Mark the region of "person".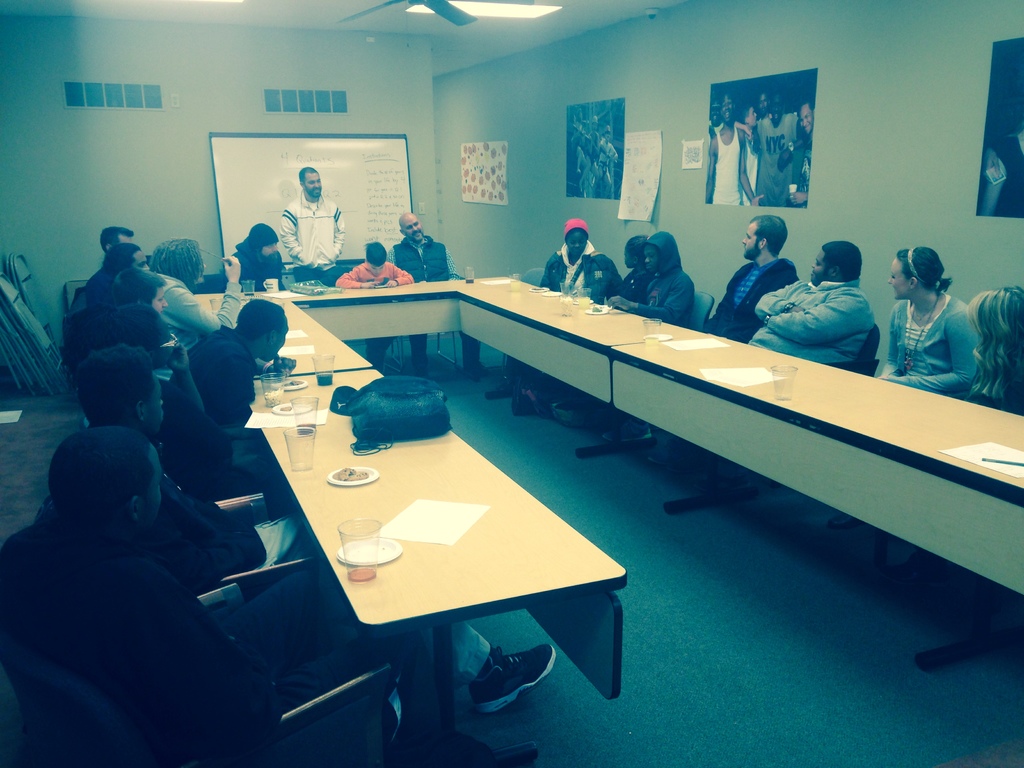
Region: [left=385, top=209, right=457, bottom=377].
